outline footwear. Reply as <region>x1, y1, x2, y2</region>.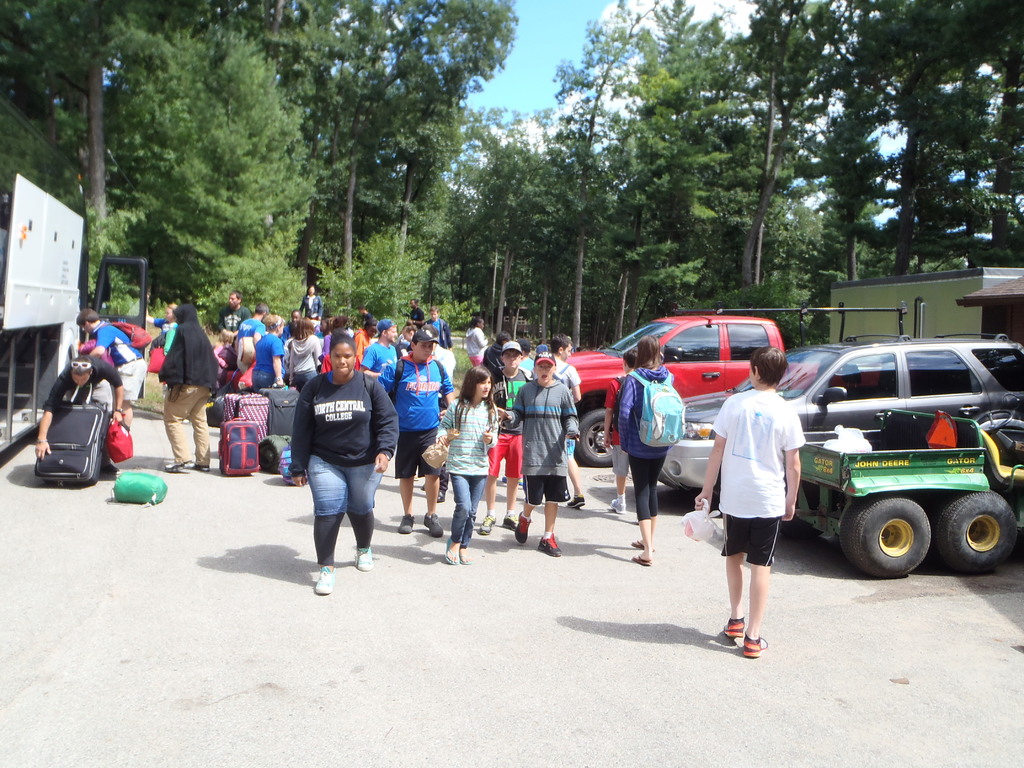
<region>316, 566, 335, 595</region>.
